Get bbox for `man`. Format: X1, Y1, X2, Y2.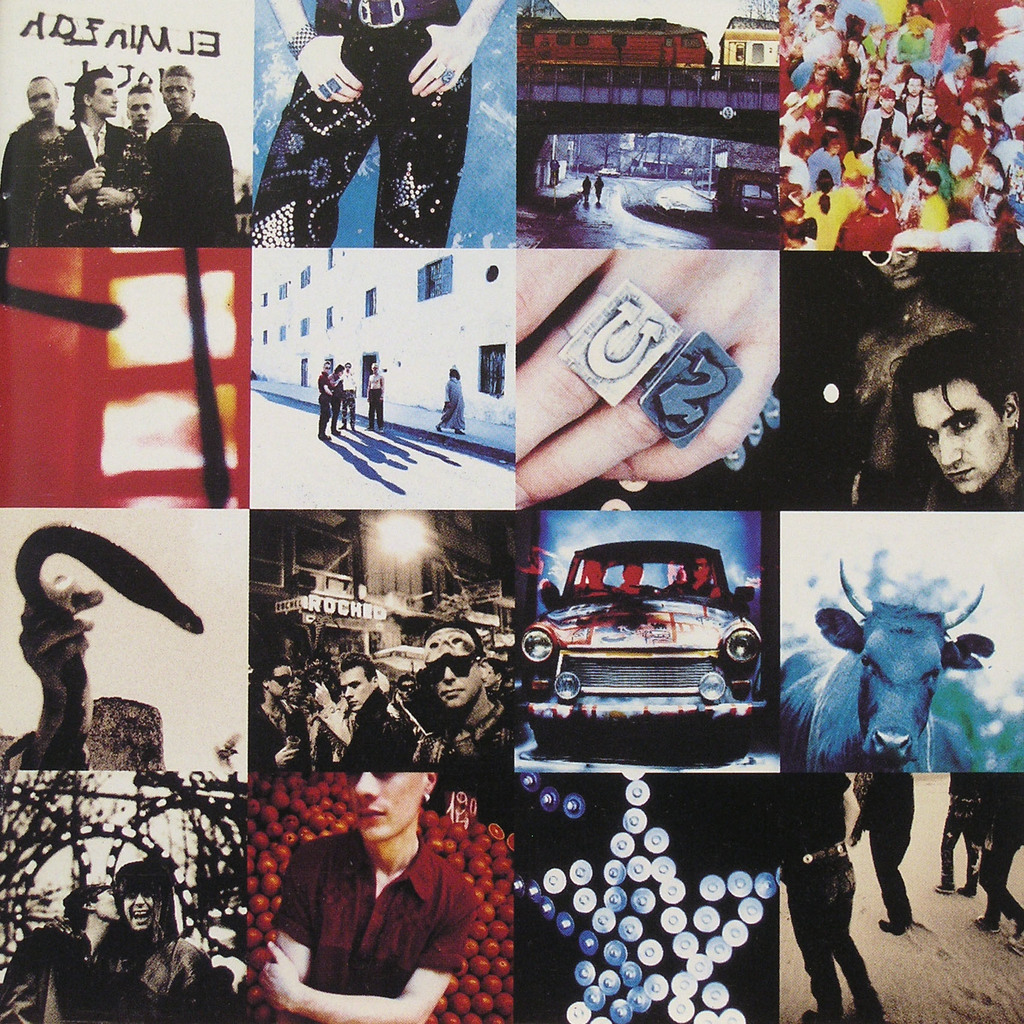
342, 358, 358, 428.
